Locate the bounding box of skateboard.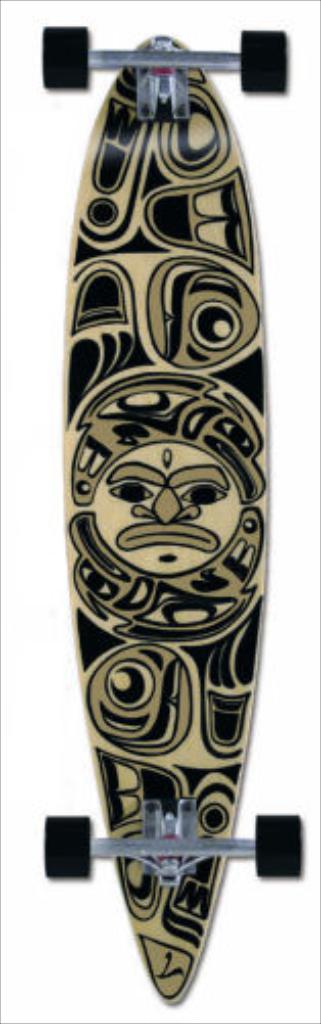
Bounding box: box(41, 27, 288, 1010).
